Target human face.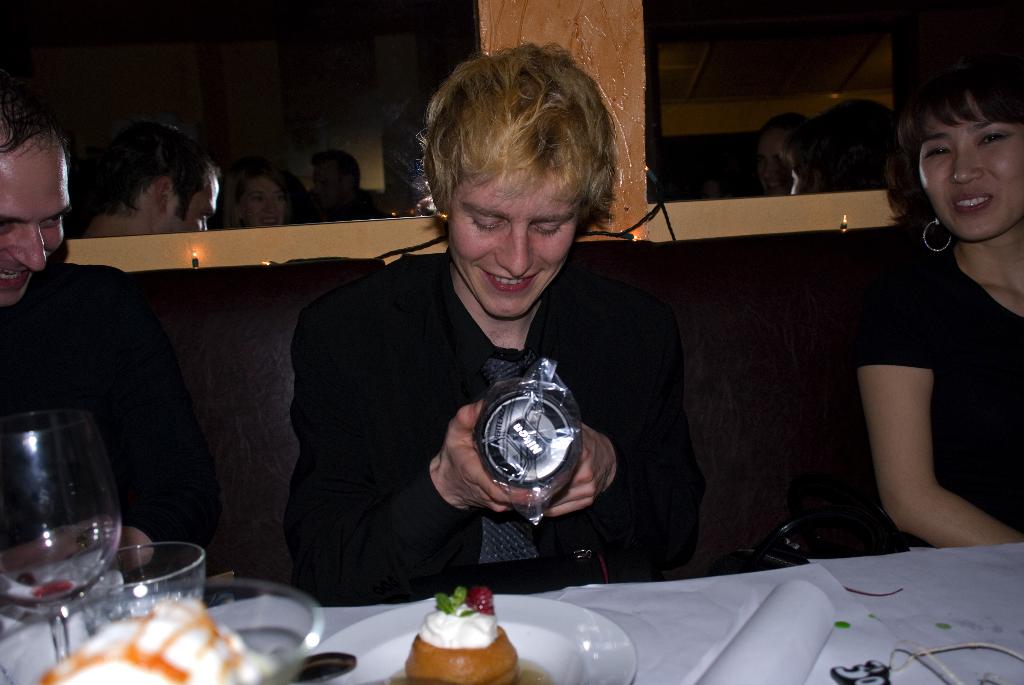
Target region: <region>0, 146, 69, 307</region>.
